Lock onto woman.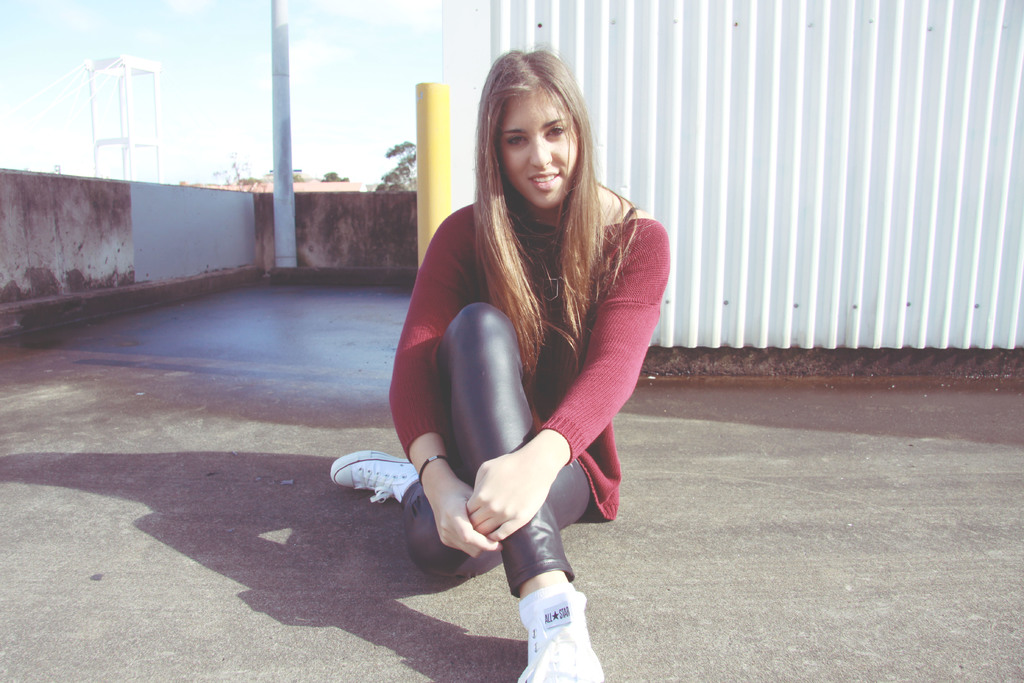
Locked: {"left": 370, "top": 45, "right": 669, "bottom": 639}.
